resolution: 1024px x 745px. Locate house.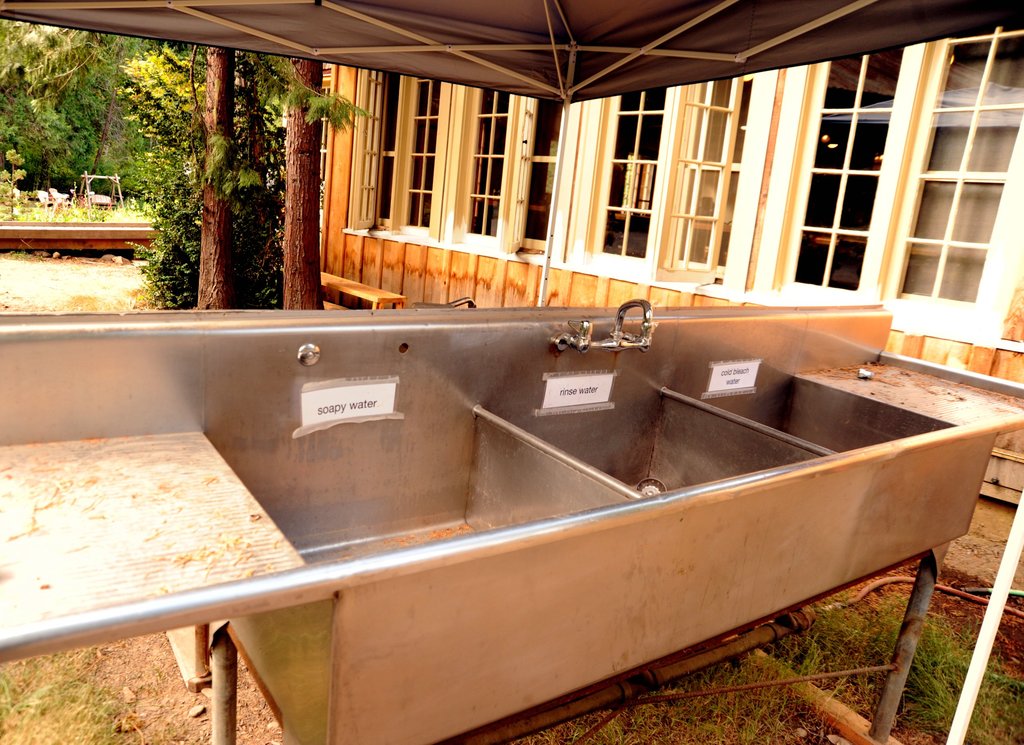
(320, 28, 1023, 385).
